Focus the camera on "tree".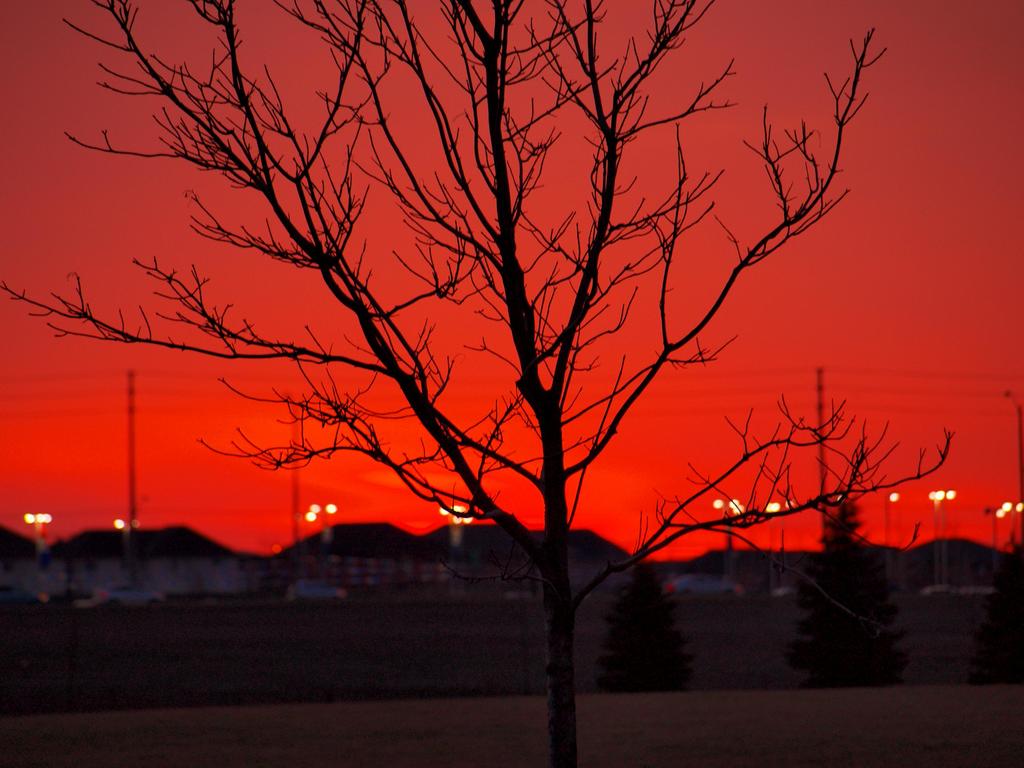
Focus region: locate(0, 0, 963, 767).
